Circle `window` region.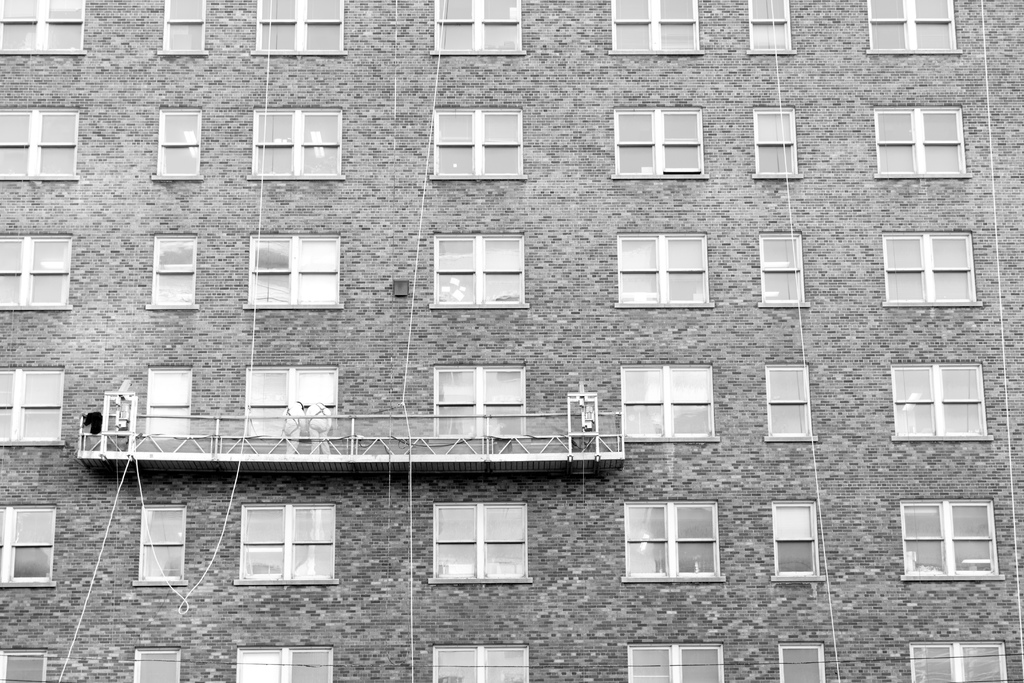
Region: <box>757,230,811,308</box>.
